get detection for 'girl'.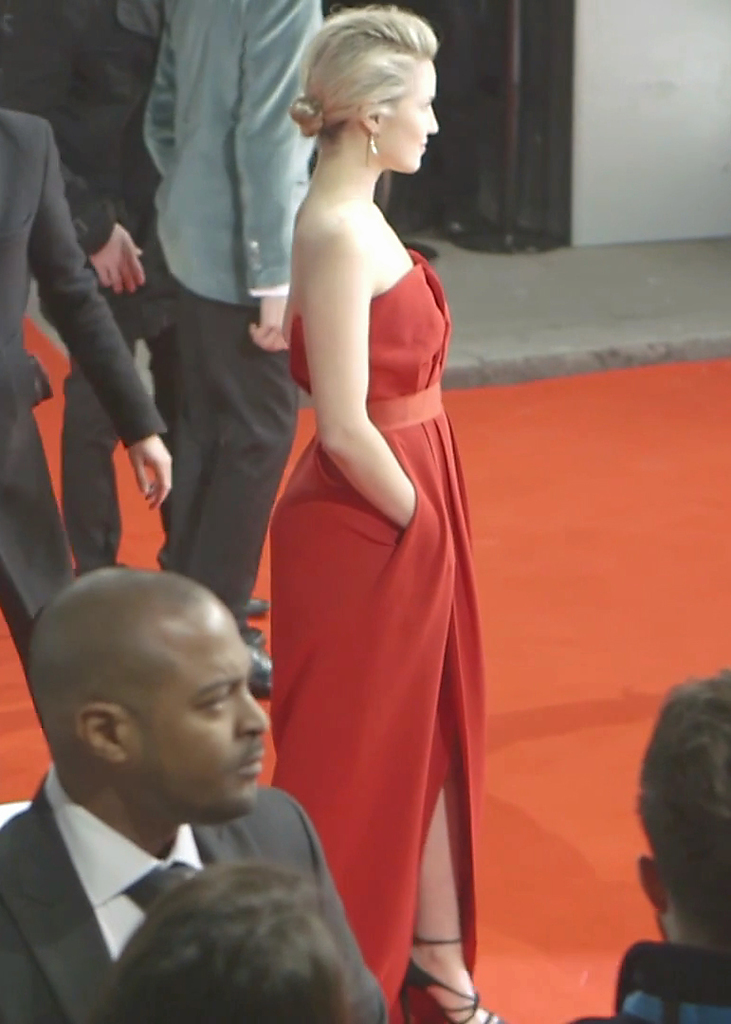
Detection: [x1=261, y1=0, x2=500, y2=1023].
